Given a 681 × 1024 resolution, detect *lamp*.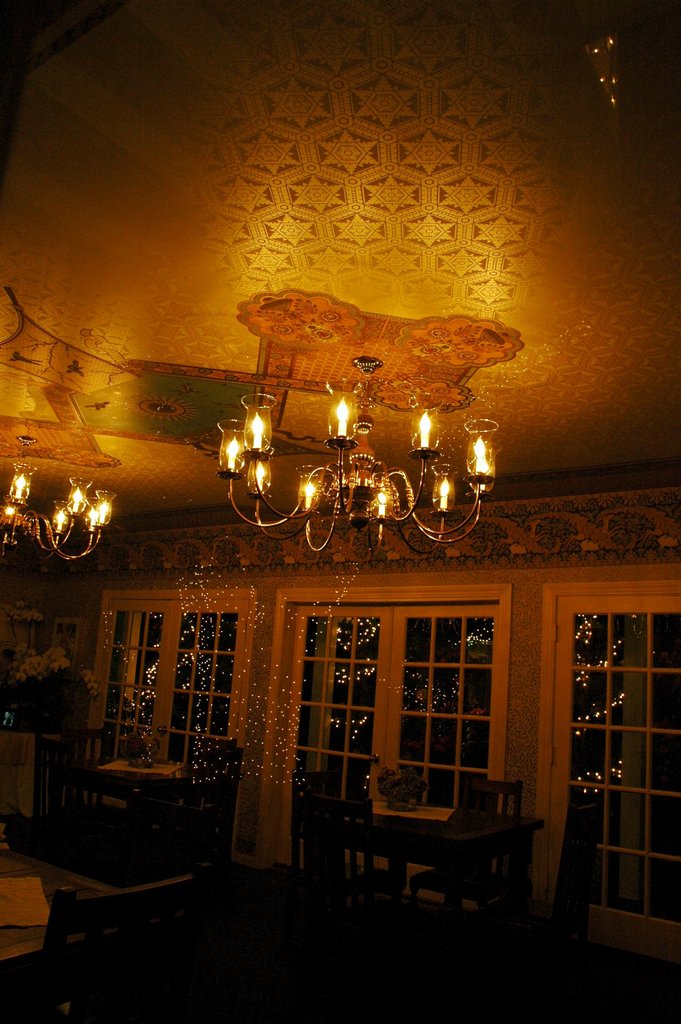
[x1=61, y1=476, x2=95, y2=519].
